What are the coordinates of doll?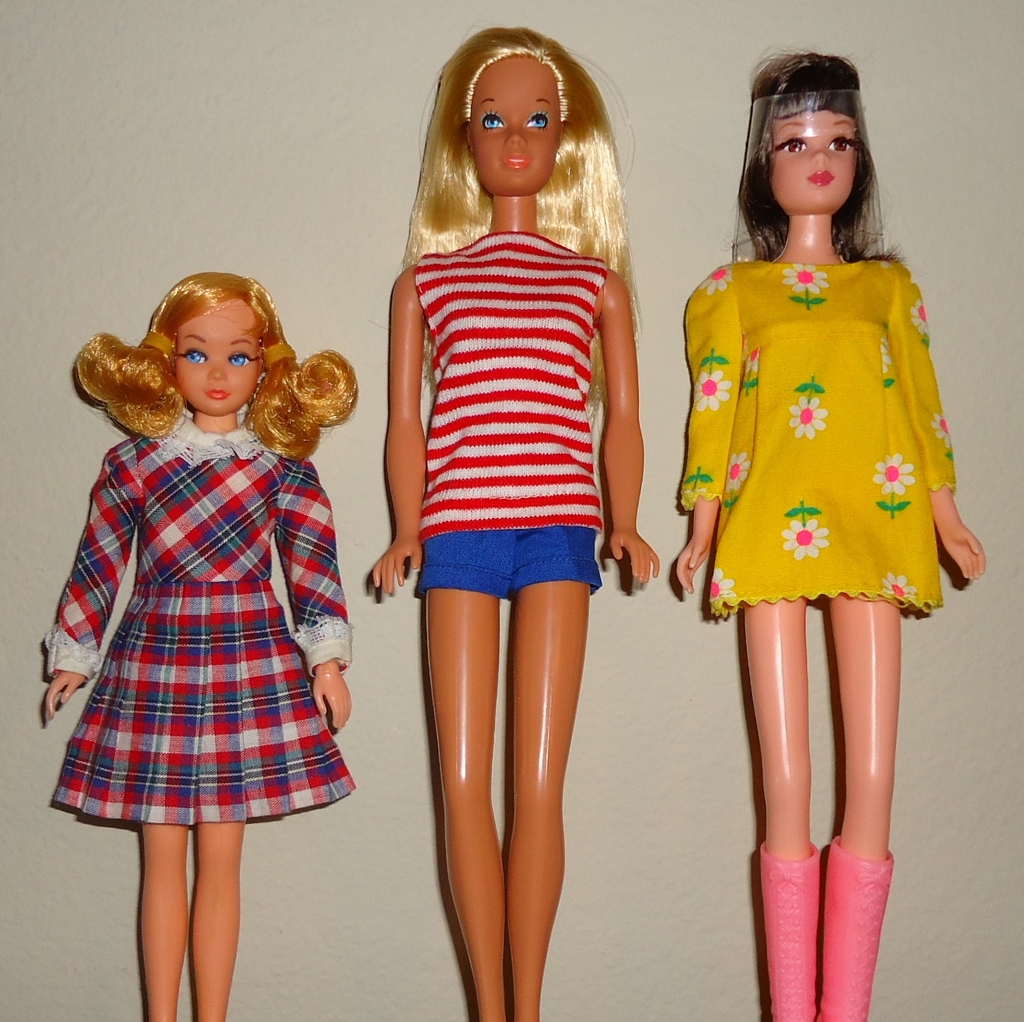
669 38 980 1021.
